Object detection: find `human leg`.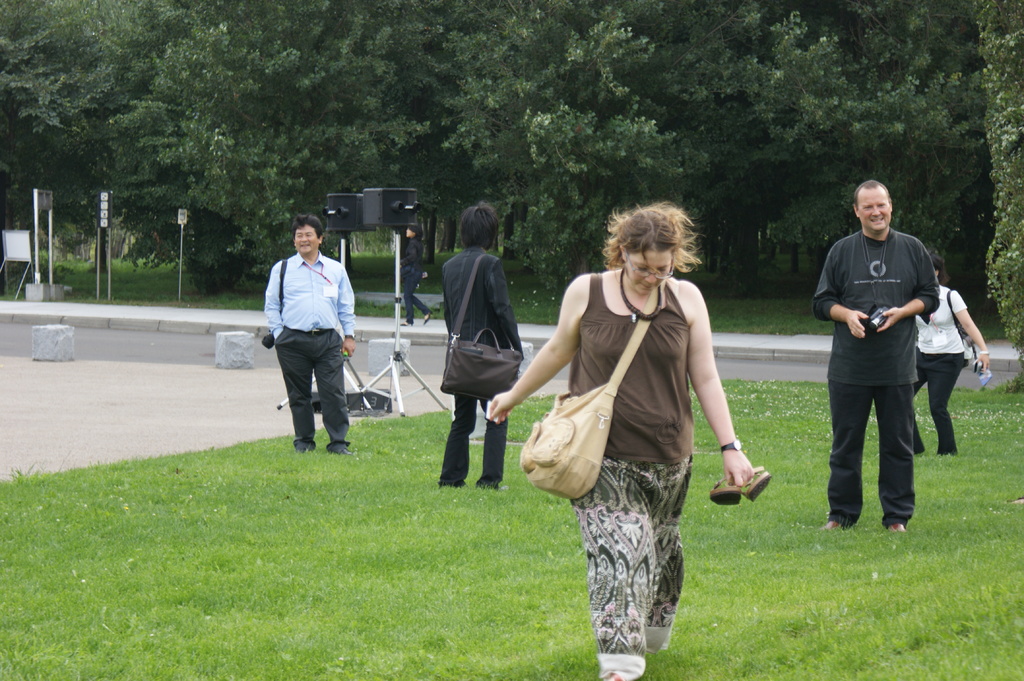
crop(276, 328, 316, 447).
